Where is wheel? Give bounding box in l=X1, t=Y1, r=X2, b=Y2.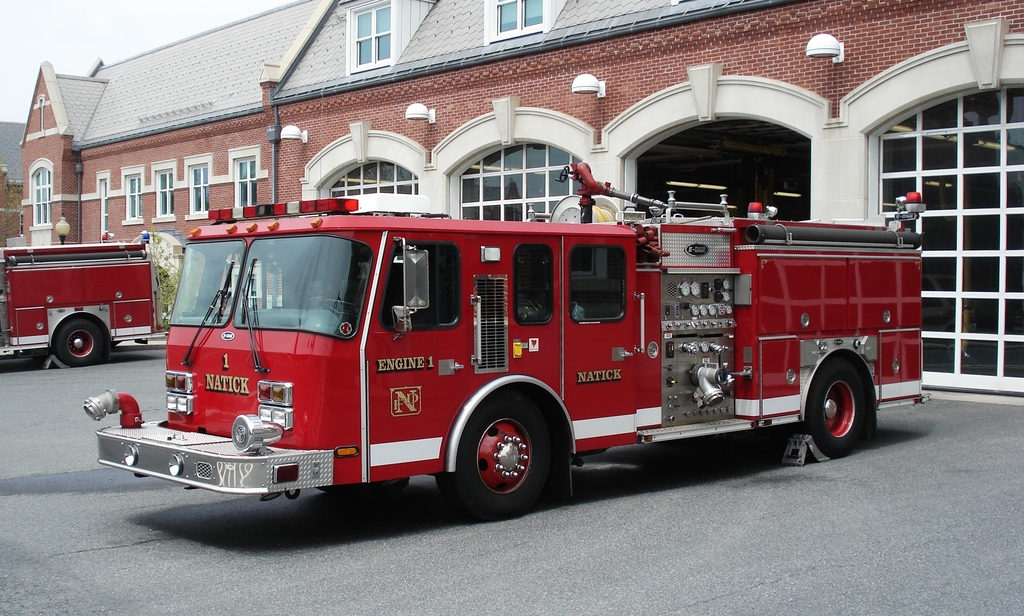
l=324, t=480, r=408, b=495.
